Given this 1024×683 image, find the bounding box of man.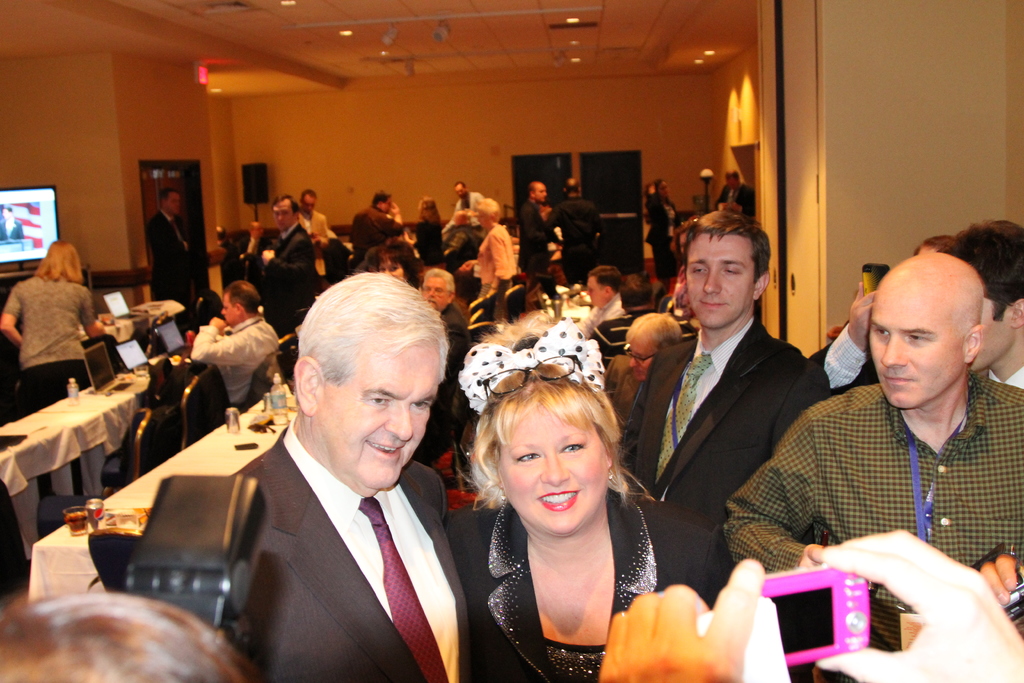
box(726, 253, 1023, 613).
